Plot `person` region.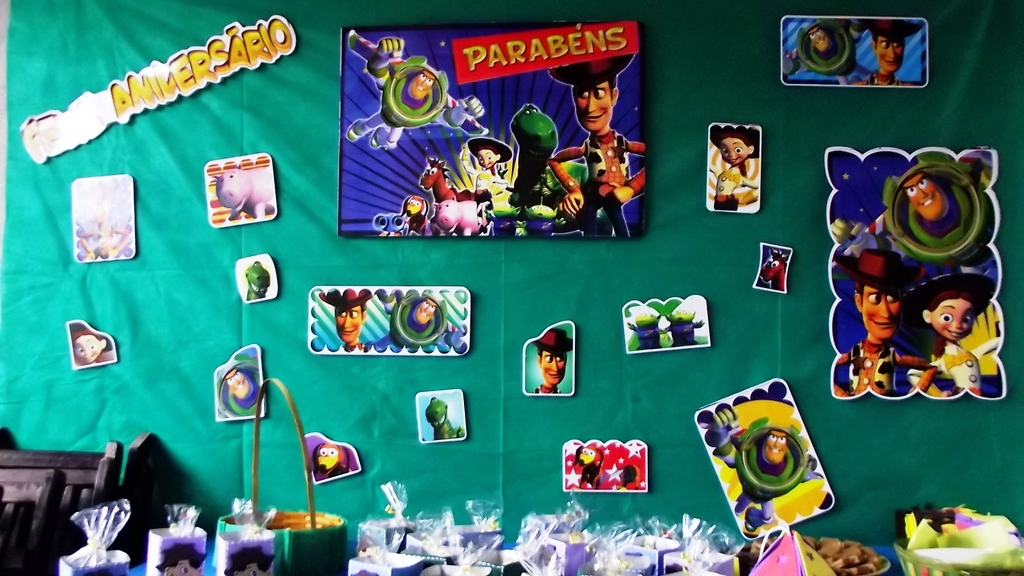
Plotted at box=[829, 247, 938, 395].
